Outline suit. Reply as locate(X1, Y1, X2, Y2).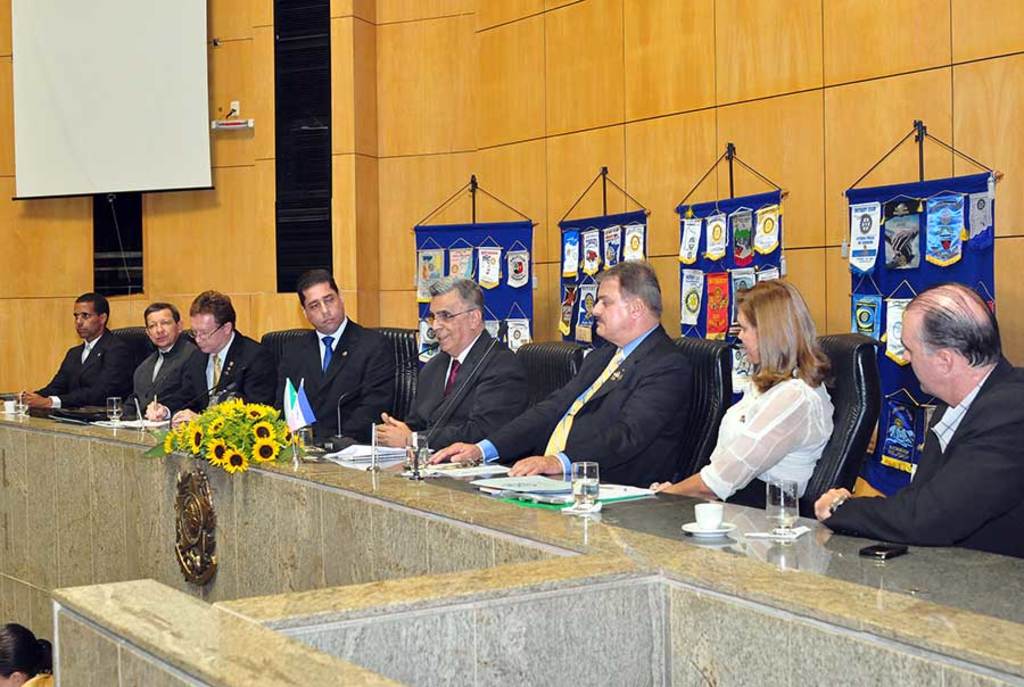
locate(472, 321, 696, 485).
